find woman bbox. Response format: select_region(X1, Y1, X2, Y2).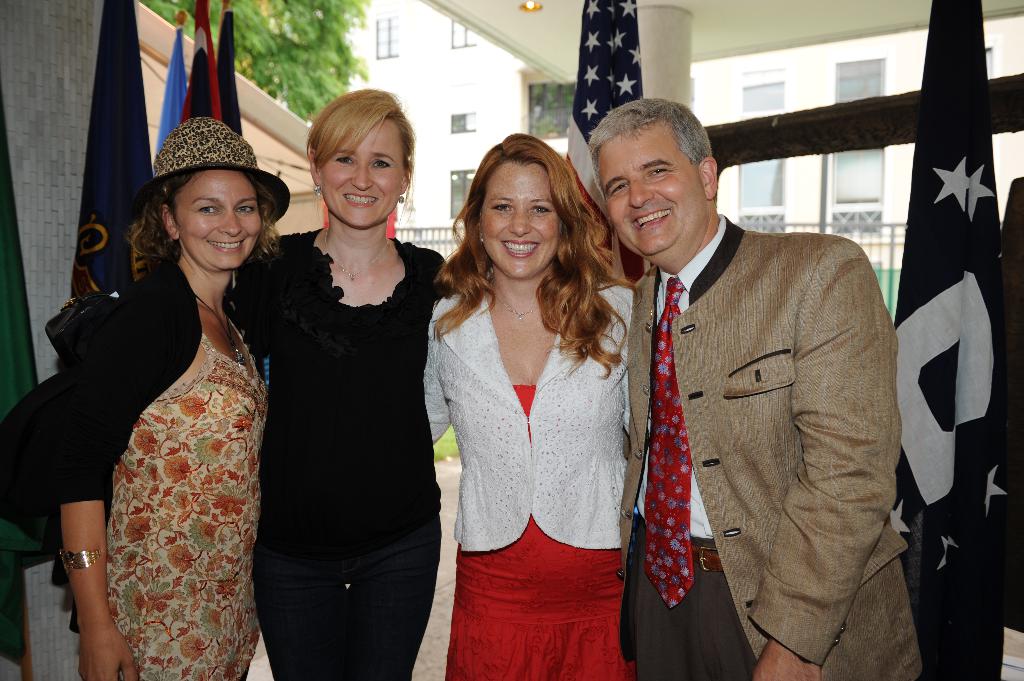
select_region(225, 84, 458, 680).
